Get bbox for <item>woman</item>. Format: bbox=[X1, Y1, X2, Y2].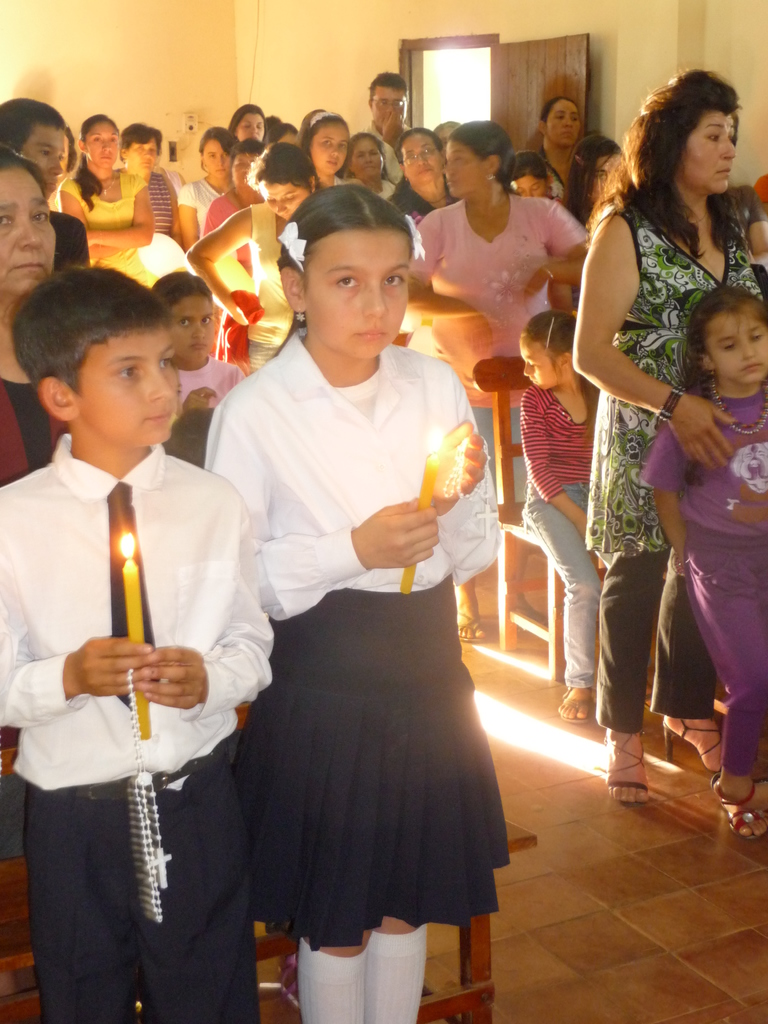
bbox=[568, 132, 622, 224].
